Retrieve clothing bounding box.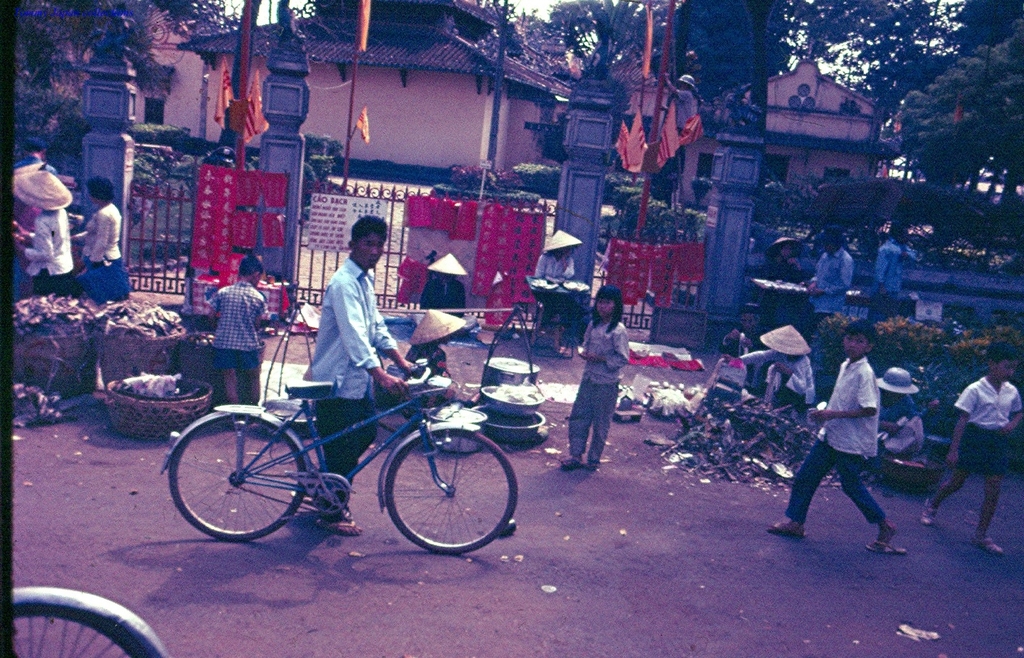
Bounding box: [392,344,452,384].
